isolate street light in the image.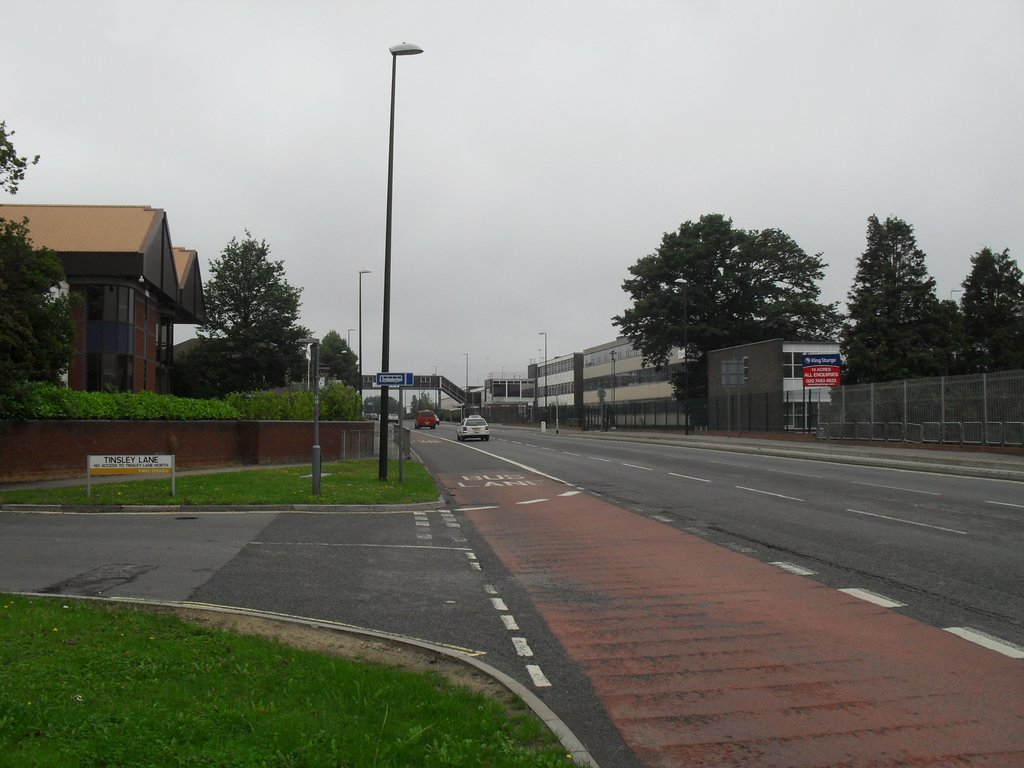
Isolated region: (376, 40, 424, 478).
